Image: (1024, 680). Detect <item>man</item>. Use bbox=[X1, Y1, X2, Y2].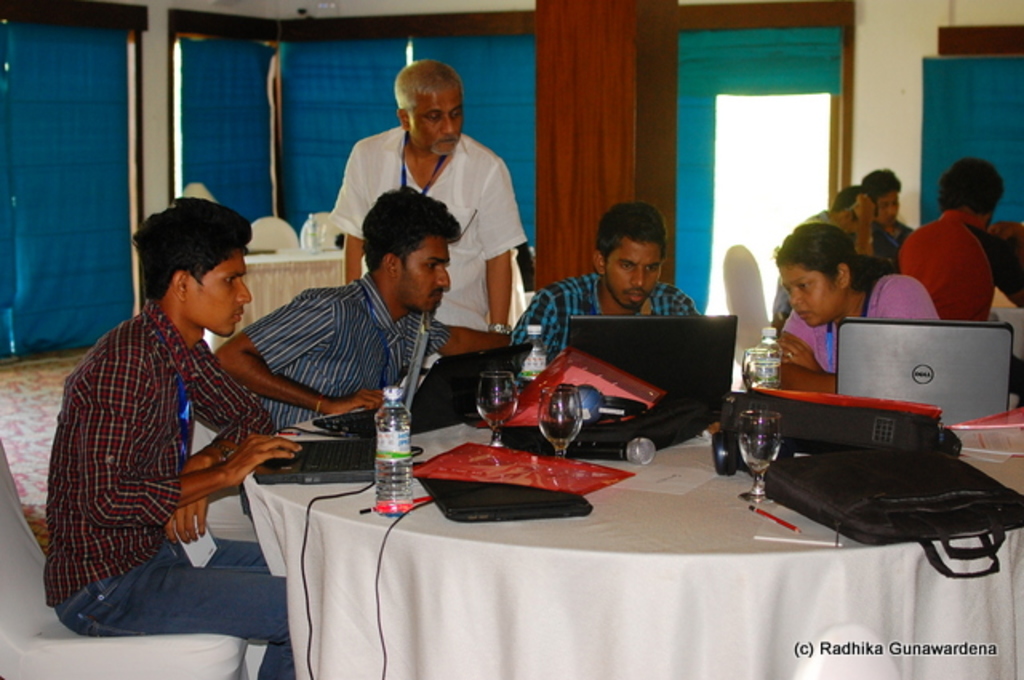
bbox=[515, 198, 693, 368].
